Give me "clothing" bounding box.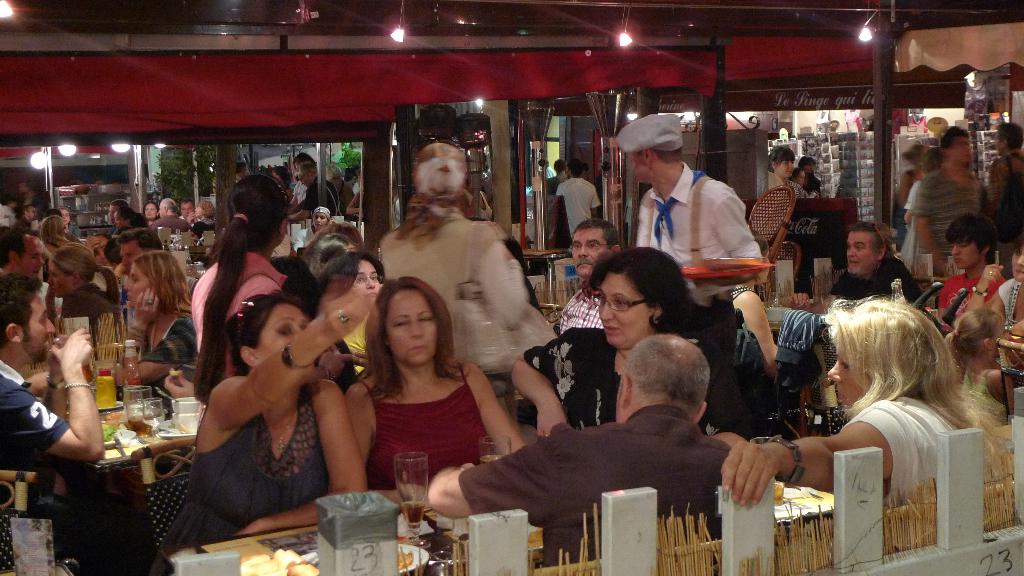
crop(801, 192, 807, 224).
